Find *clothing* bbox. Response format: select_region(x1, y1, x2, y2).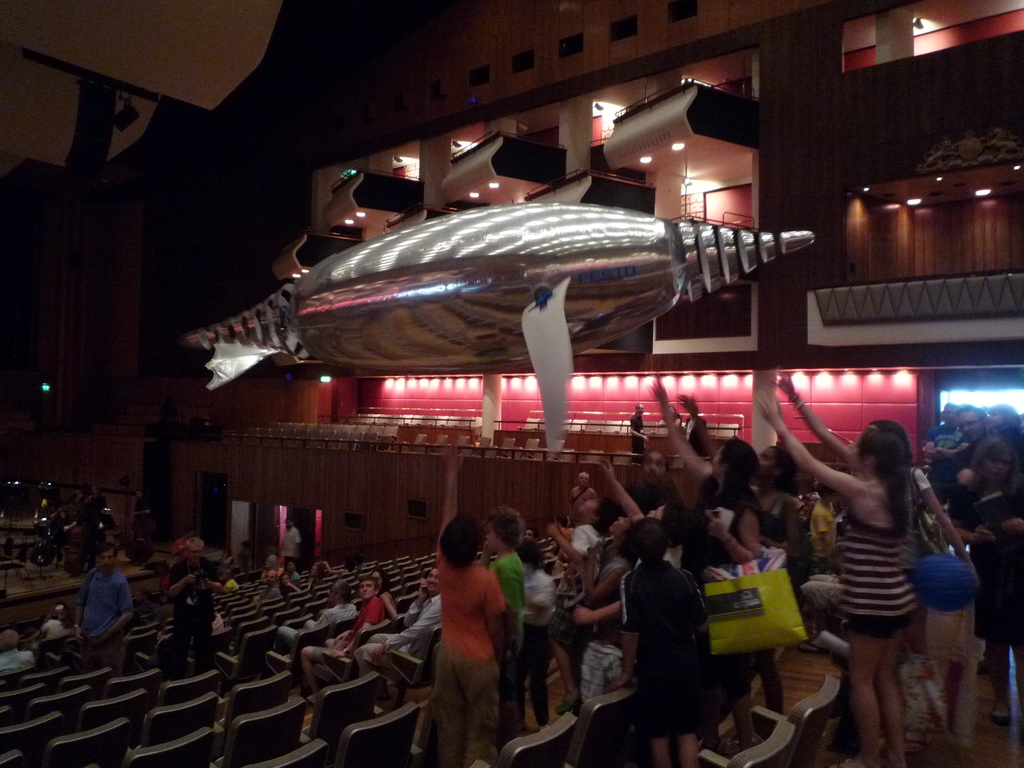
select_region(761, 487, 817, 572).
